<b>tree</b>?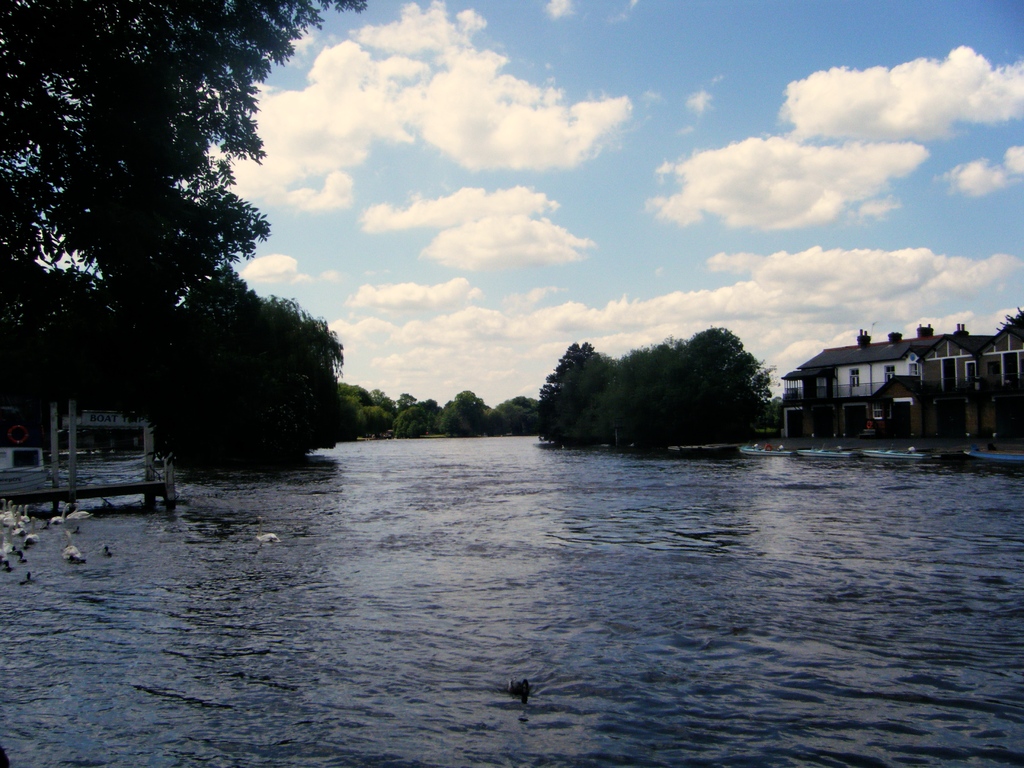
3 271 160 451
